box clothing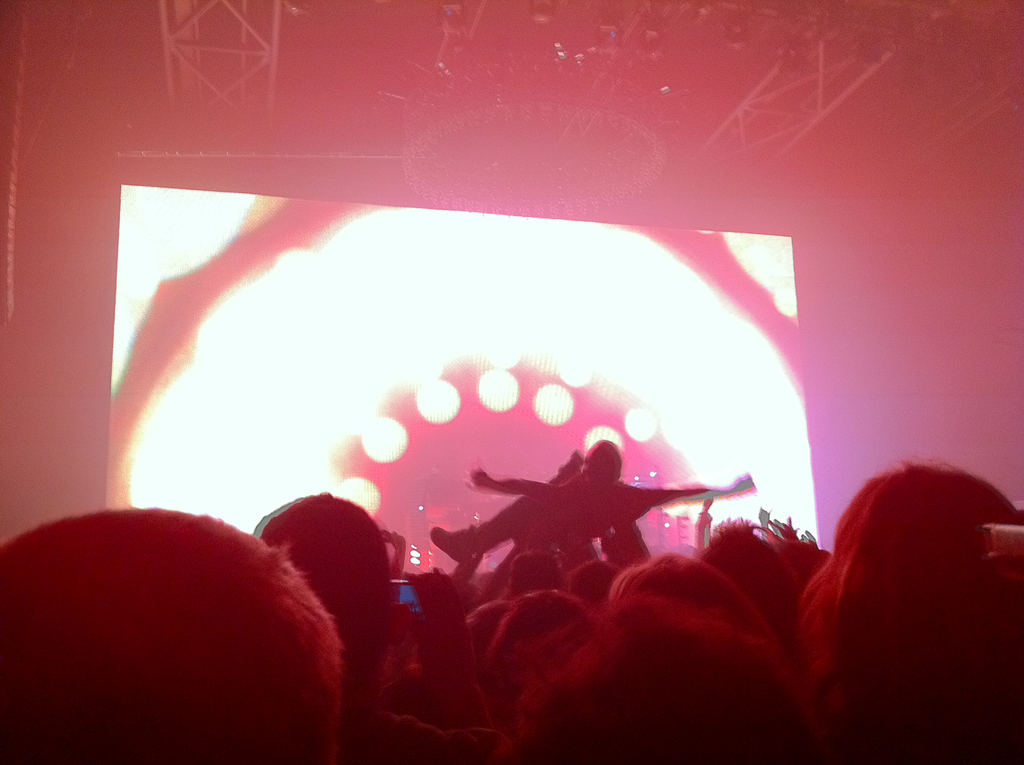
<box>455,465,707,550</box>
